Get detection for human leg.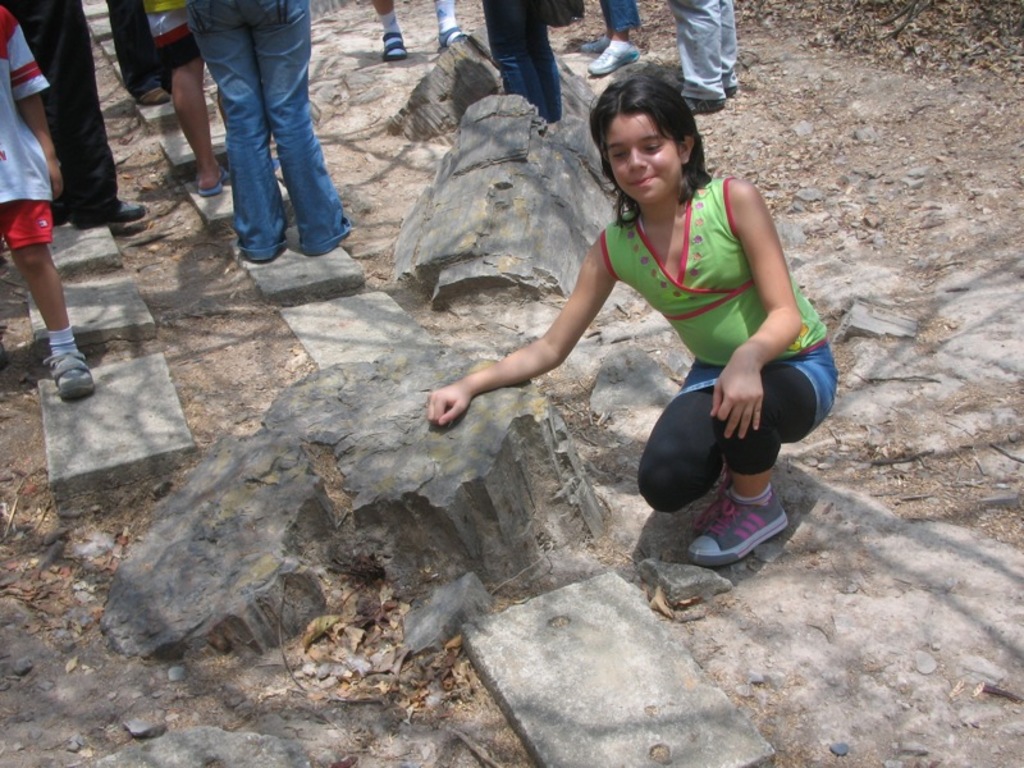
Detection: box(723, 0, 742, 91).
